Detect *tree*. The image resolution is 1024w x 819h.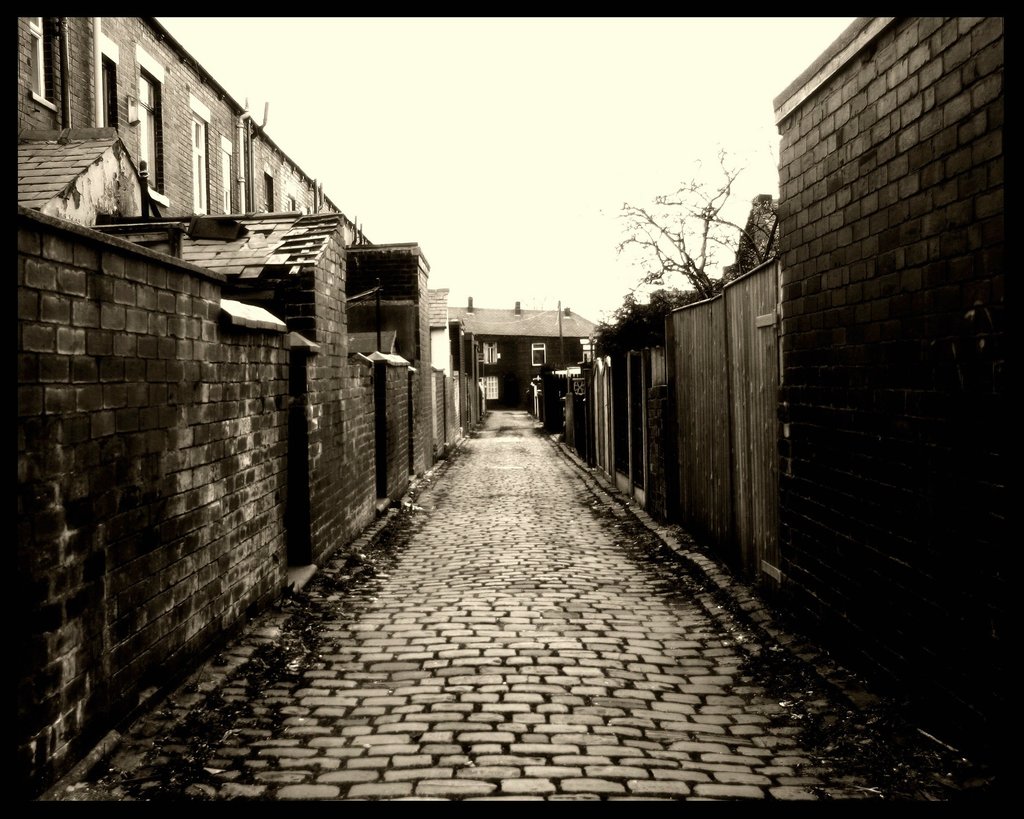
bbox=(592, 281, 721, 364).
